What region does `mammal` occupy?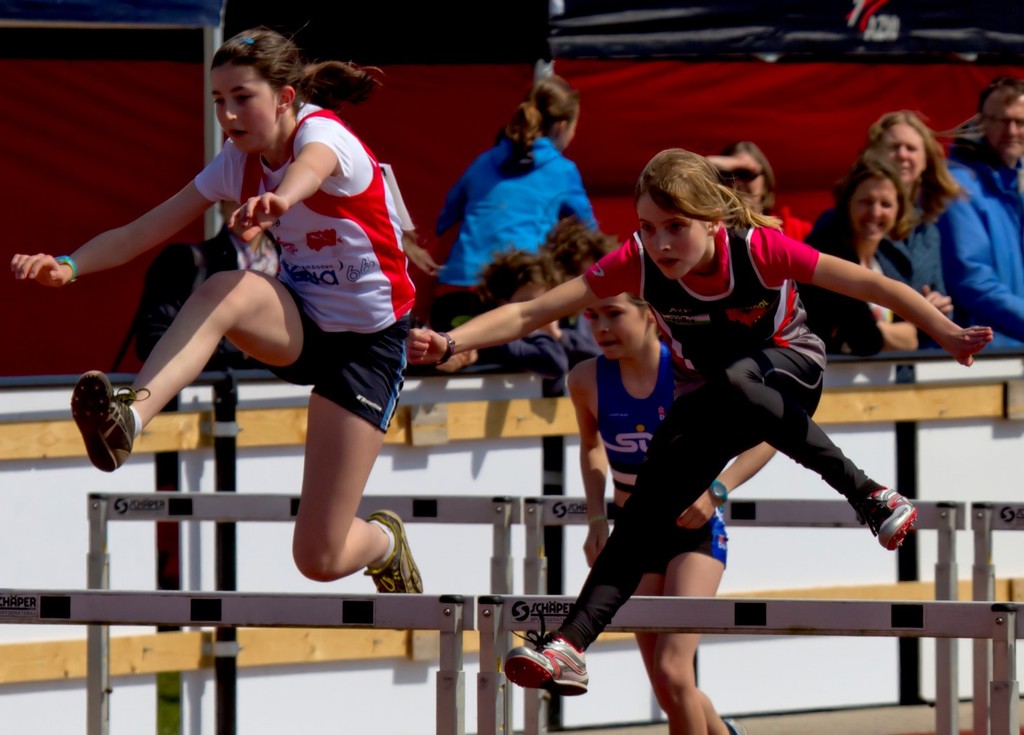
x1=706 y1=141 x2=820 y2=340.
